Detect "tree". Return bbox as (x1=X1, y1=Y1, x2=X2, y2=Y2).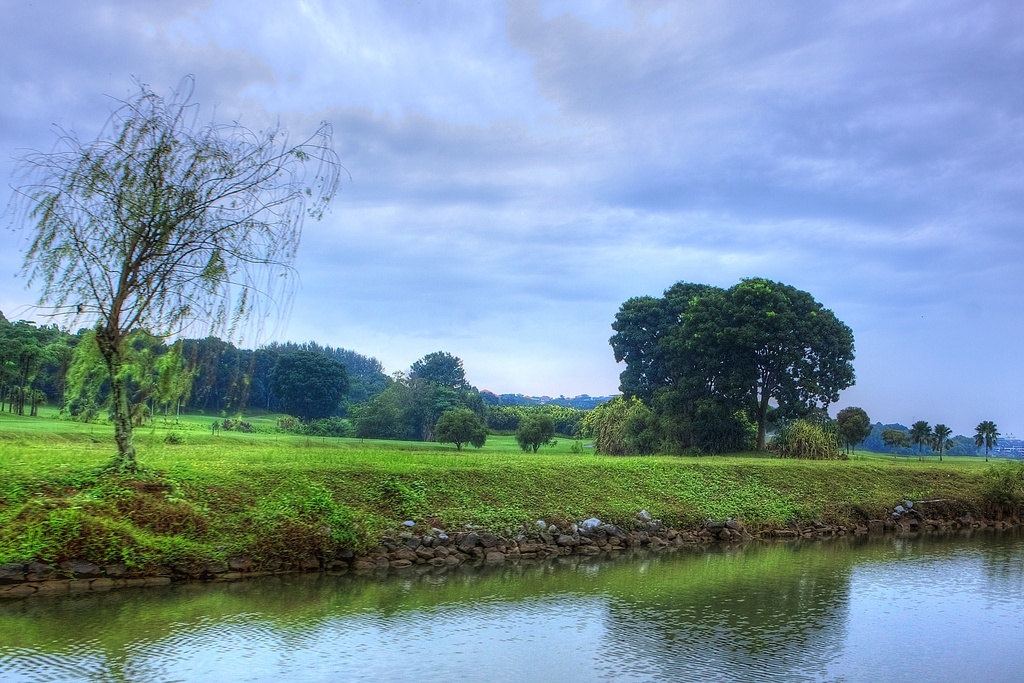
(x1=355, y1=349, x2=488, y2=443).
